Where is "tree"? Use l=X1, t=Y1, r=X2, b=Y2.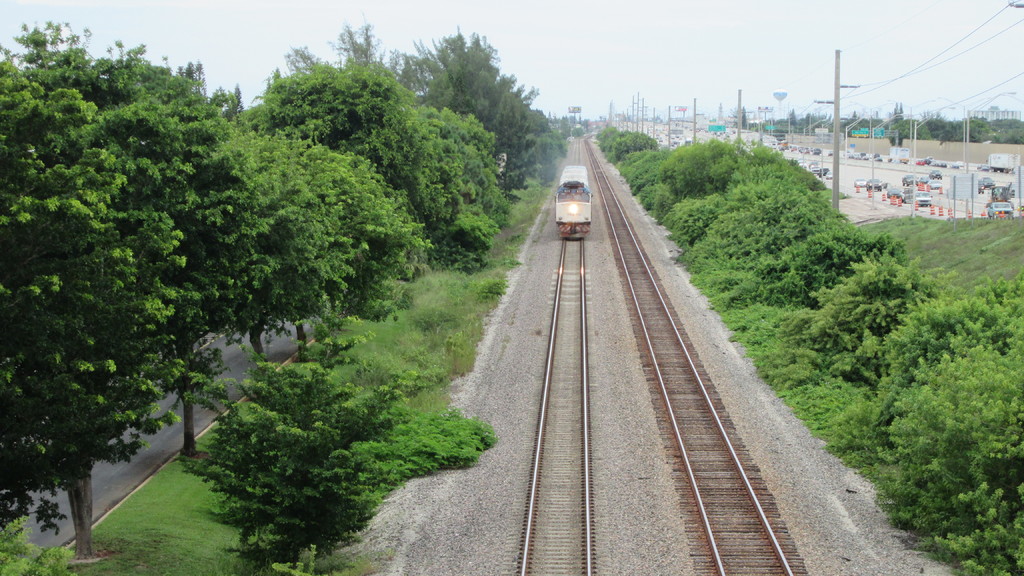
l=168, t=348, r=500, b=575.
